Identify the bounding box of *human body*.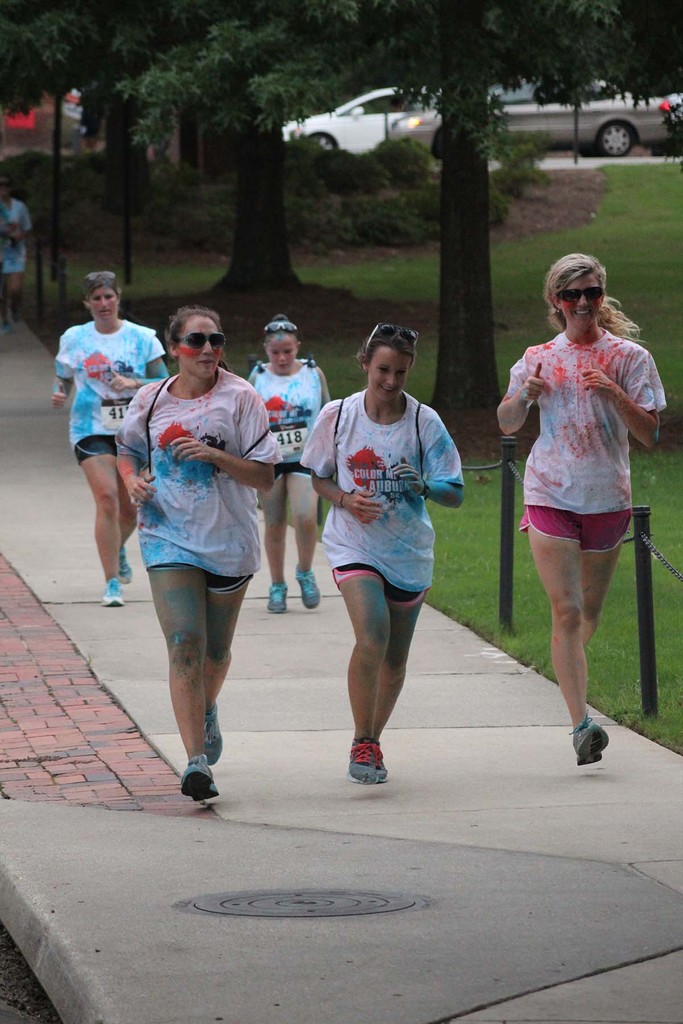
<region>494, 323, 676, 772</region>.
